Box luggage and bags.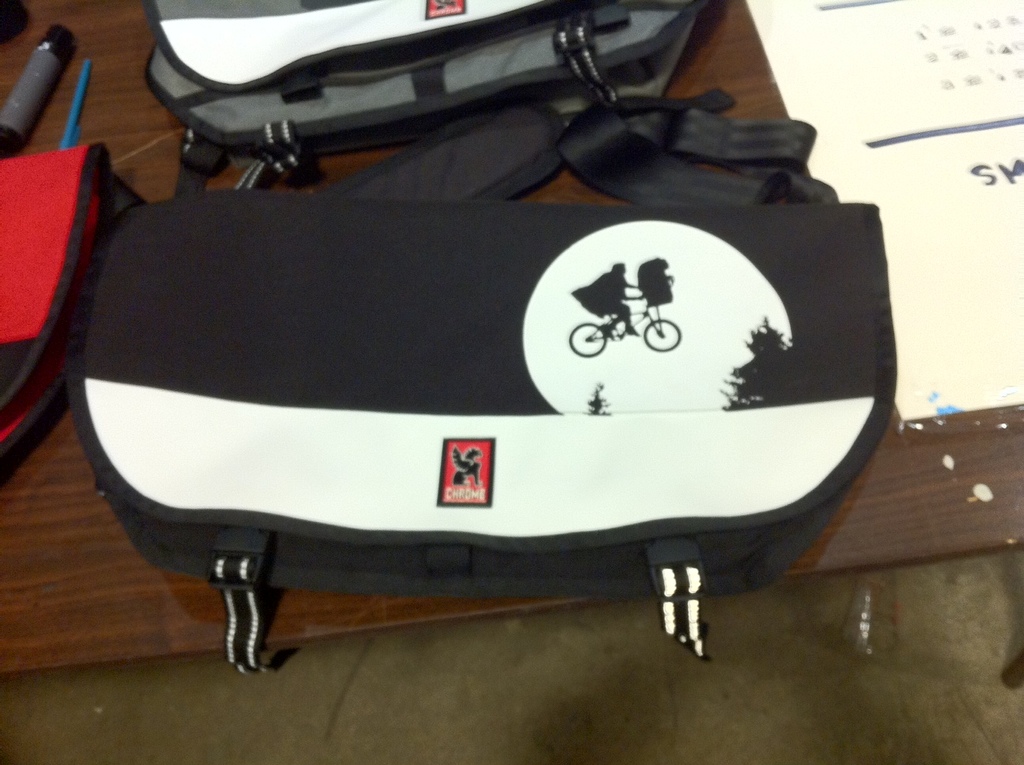
(145,0,723,194).
